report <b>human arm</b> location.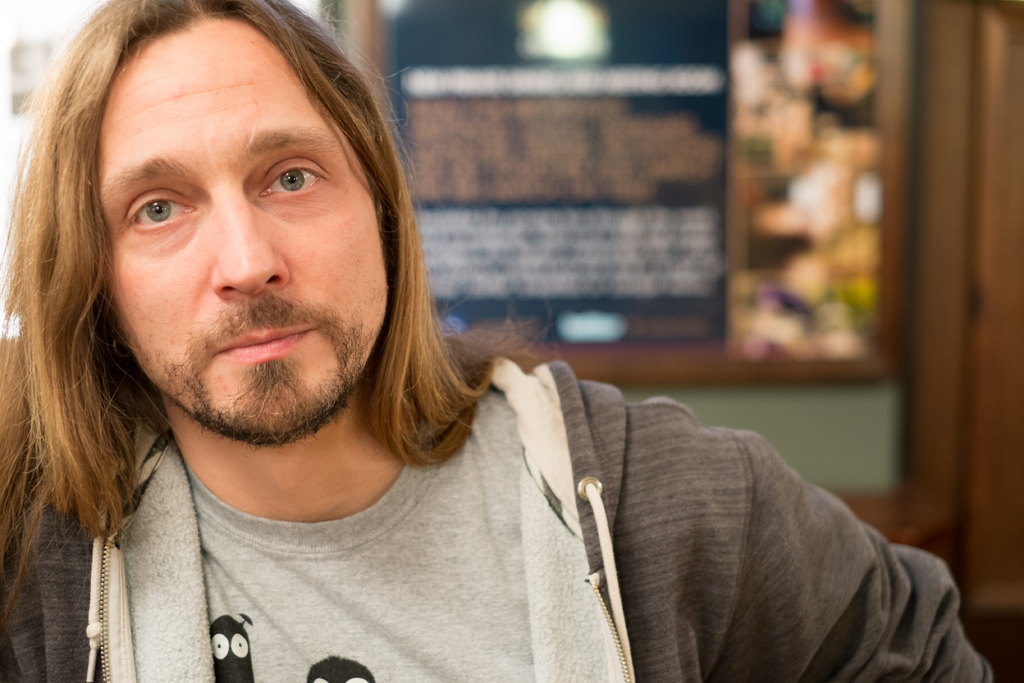
Report: [553,383,970,682].
